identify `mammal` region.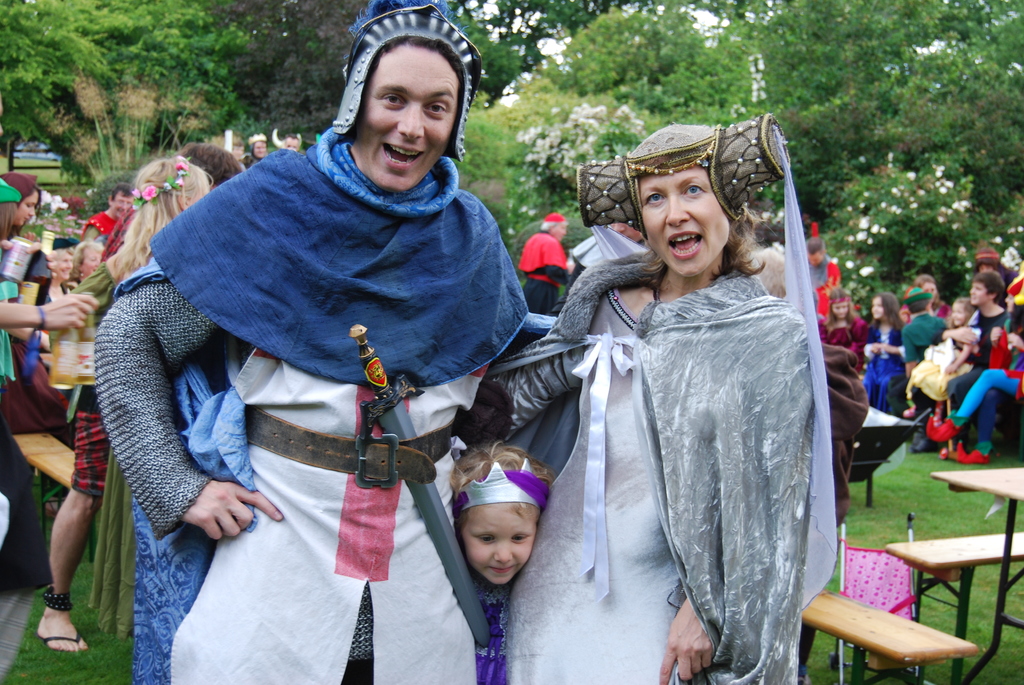
Region: 510, 209, 572, 321.
